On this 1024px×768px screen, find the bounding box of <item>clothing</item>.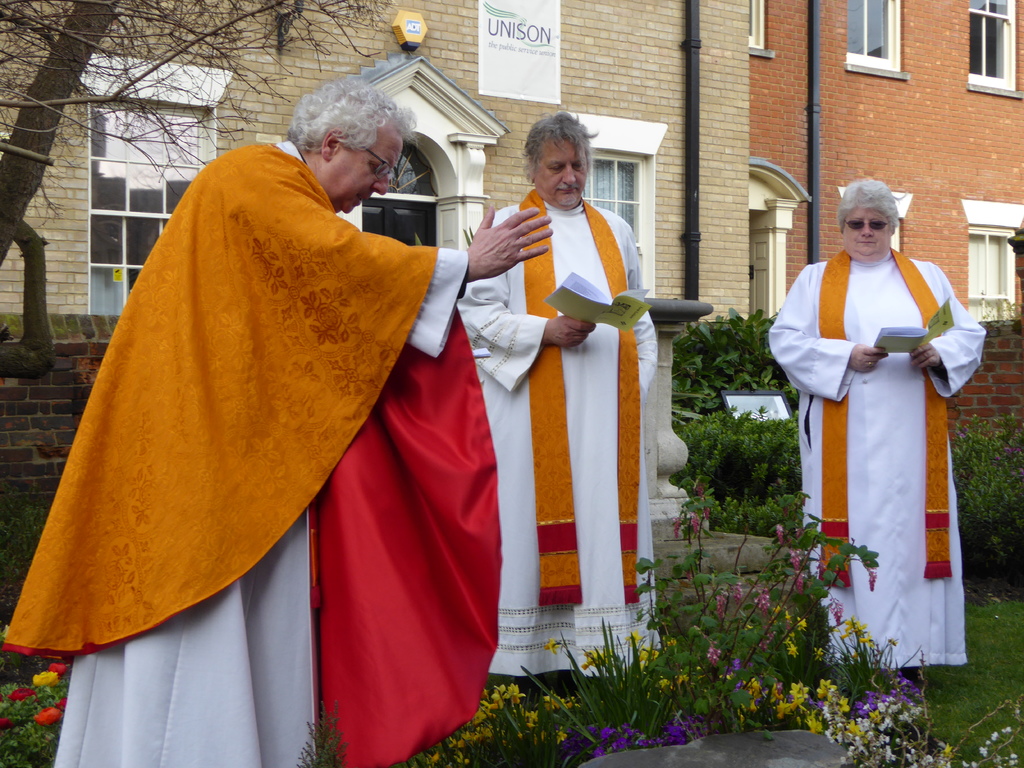
Bounding box: {"left": 3, "top": 138, "right": 502, "bottom": 767}.
